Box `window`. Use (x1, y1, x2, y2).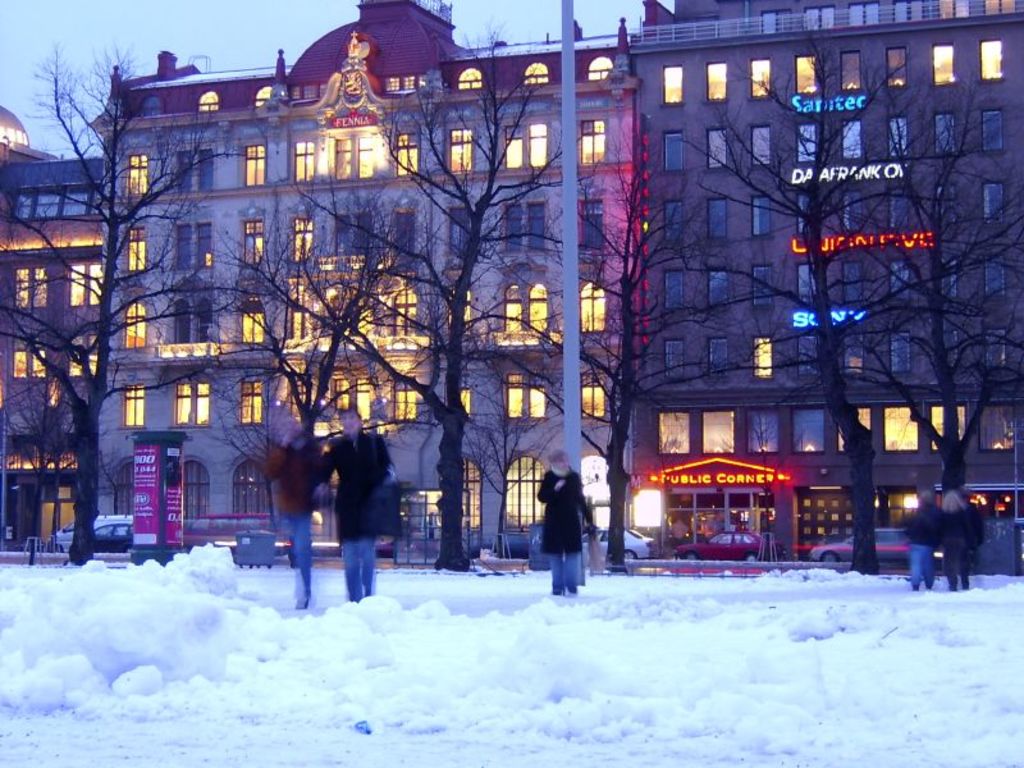
(123, 301, 146, 343).
